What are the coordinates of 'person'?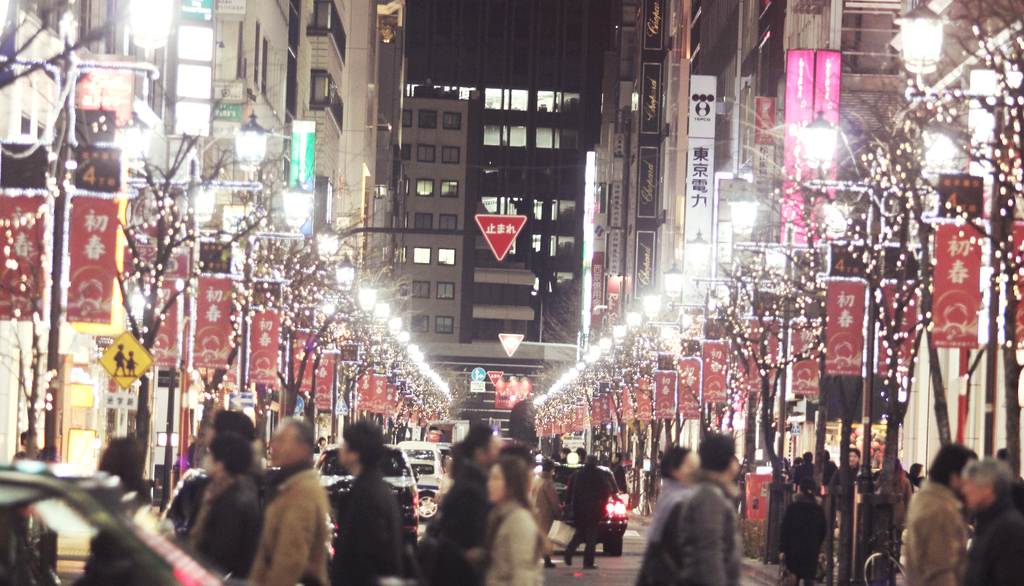
{"x1": 486, "y1": 452, "x2": 559, "y2": 585}.
